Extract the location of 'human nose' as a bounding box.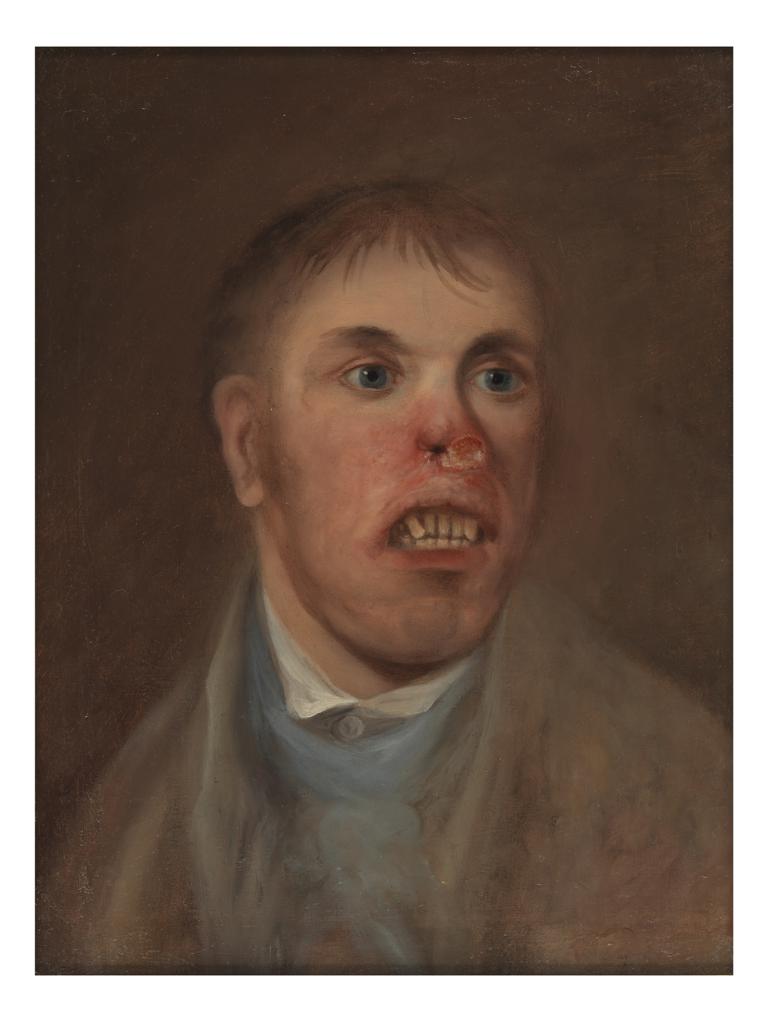
<region>413, 370, 489, 458</region>.
